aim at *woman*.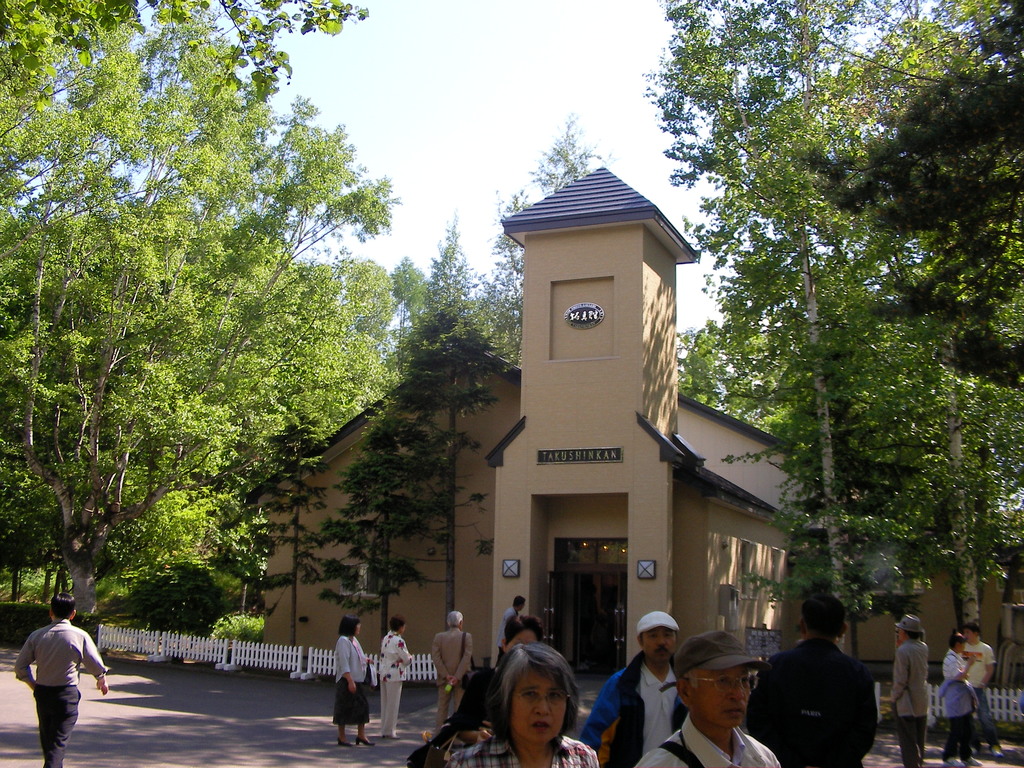
Aimed at <bbox>460, 642, 594, 767</bbox>.
